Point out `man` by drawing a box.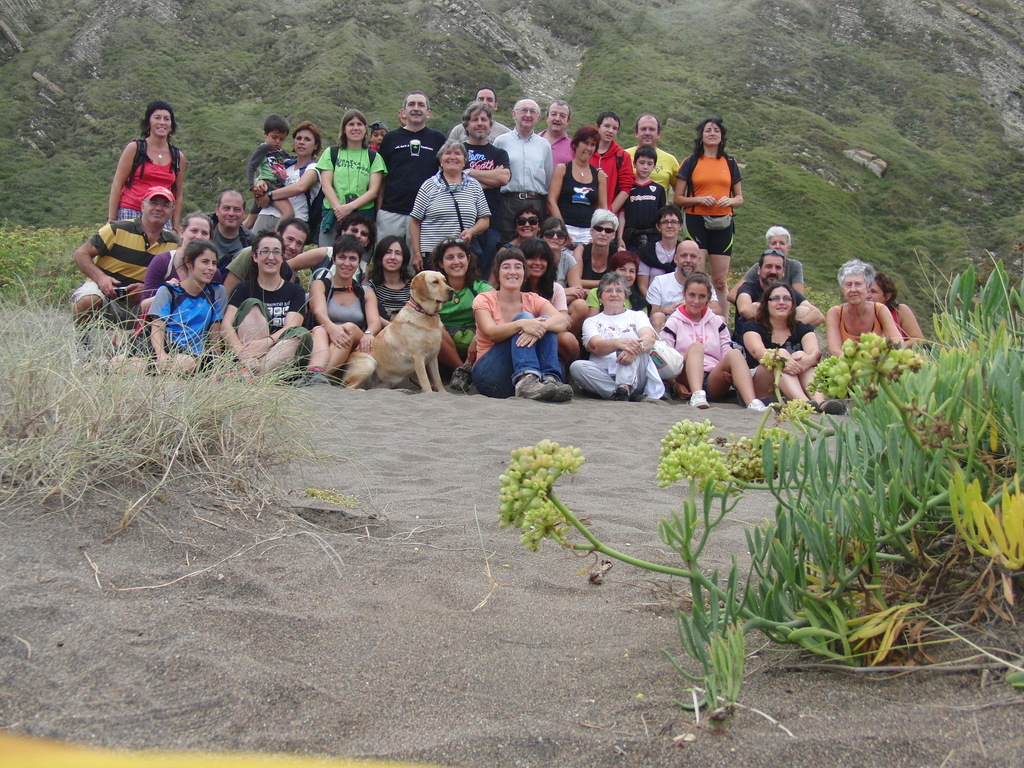
(645,240,726,340).
